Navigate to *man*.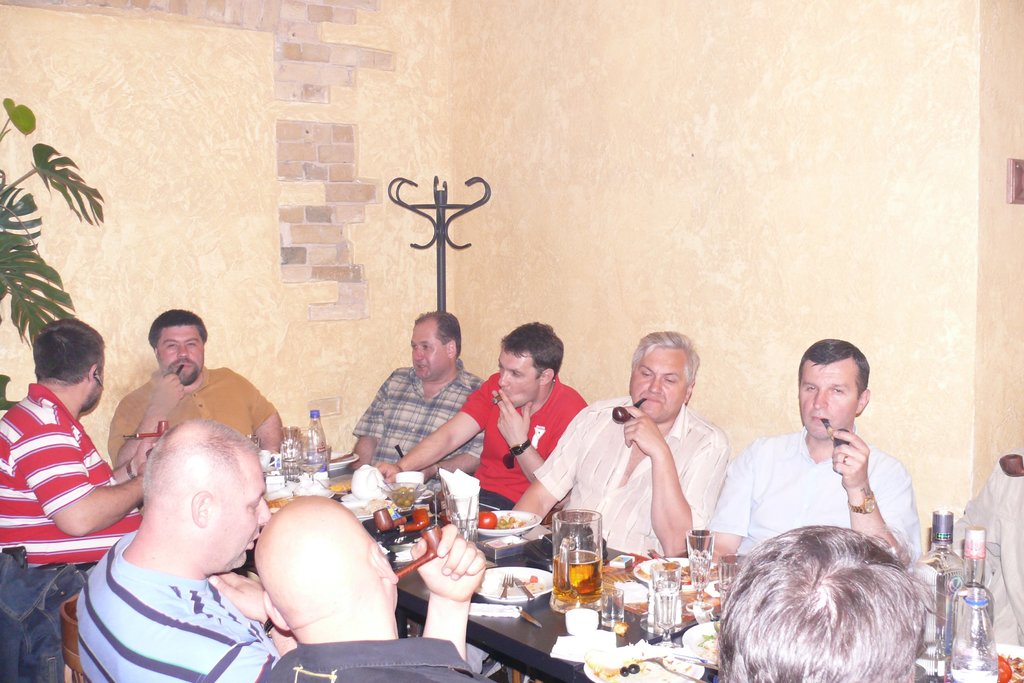
Navigation target: box(73, 415, 299, 682).
